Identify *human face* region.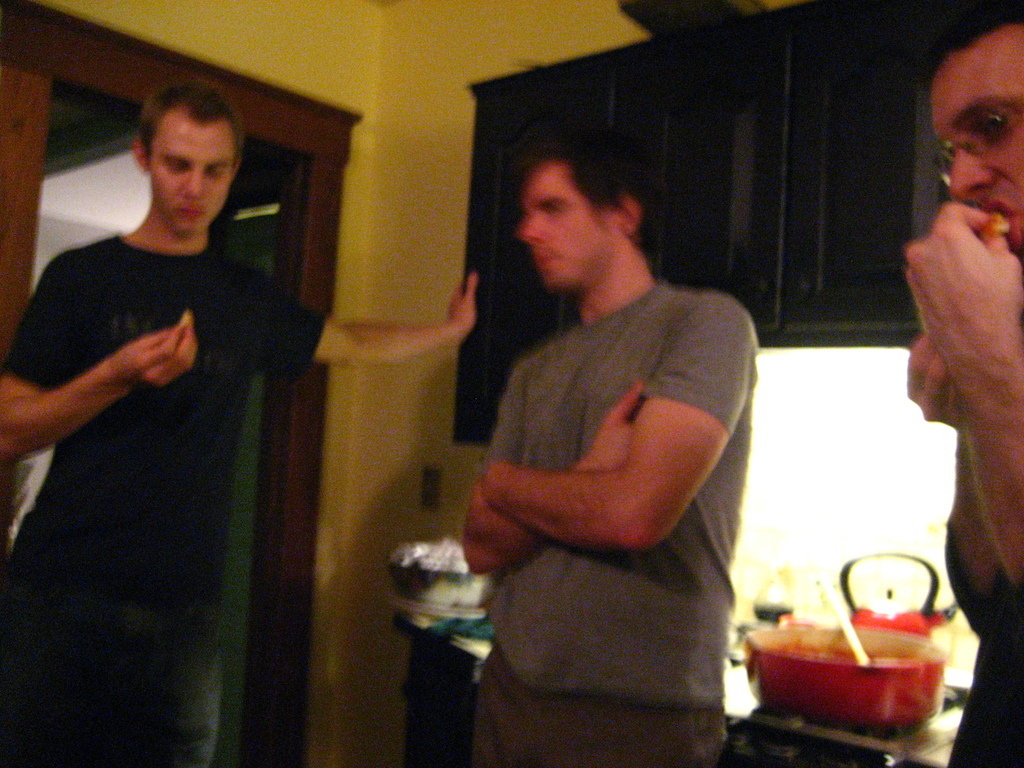
Region: bbox(147, 113, 234, 241).
